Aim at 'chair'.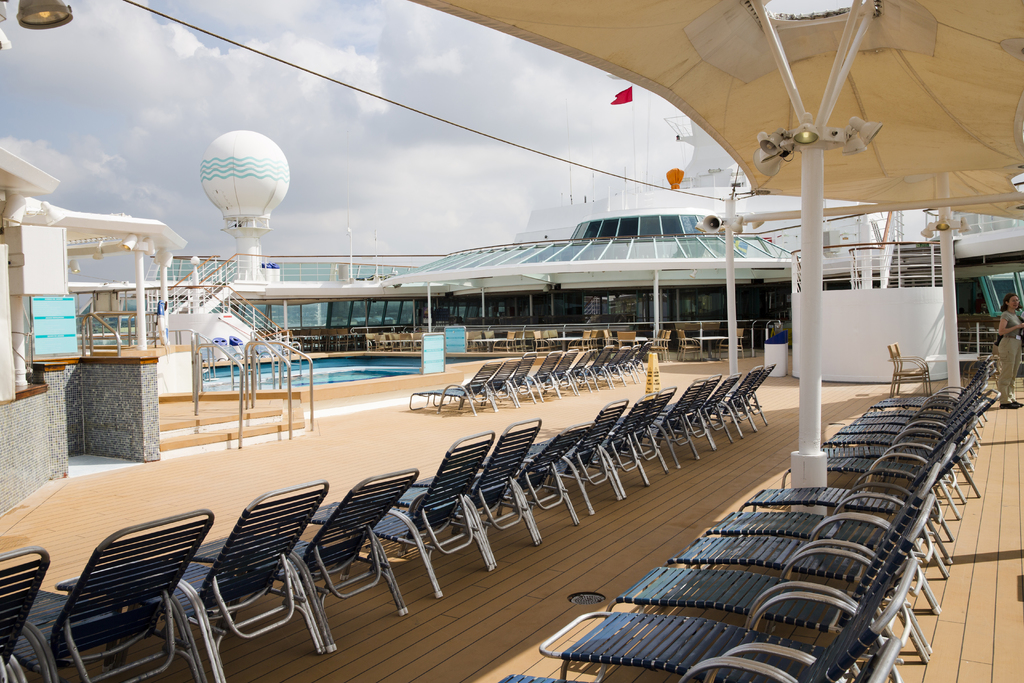
Aimed at (722, 325, 747, 353).
